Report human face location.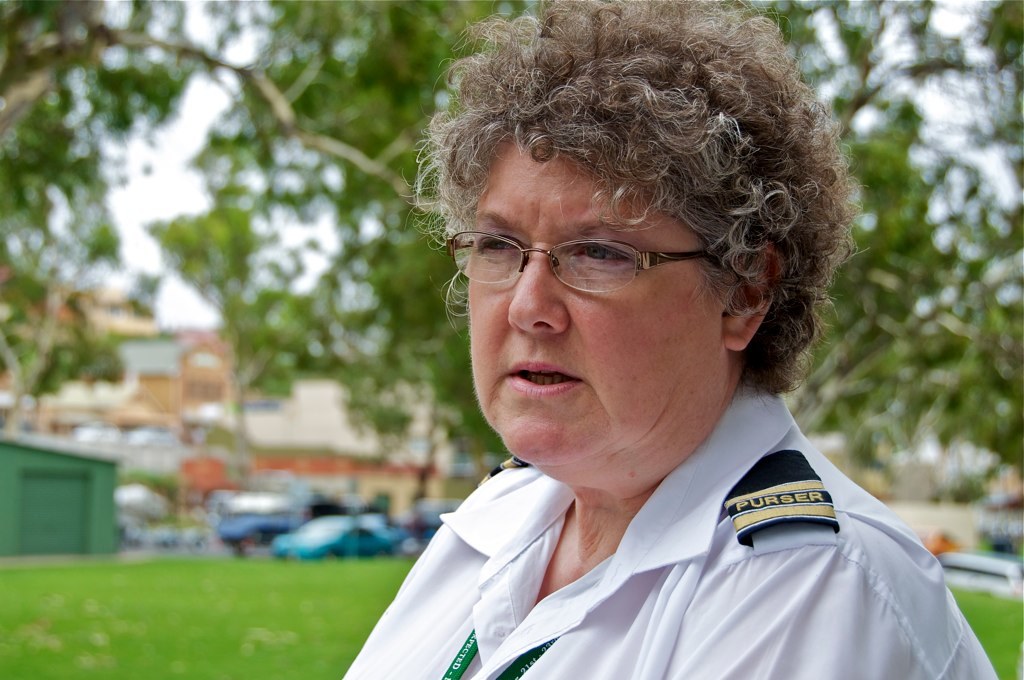
Report: [465, 140, 719, 474].
